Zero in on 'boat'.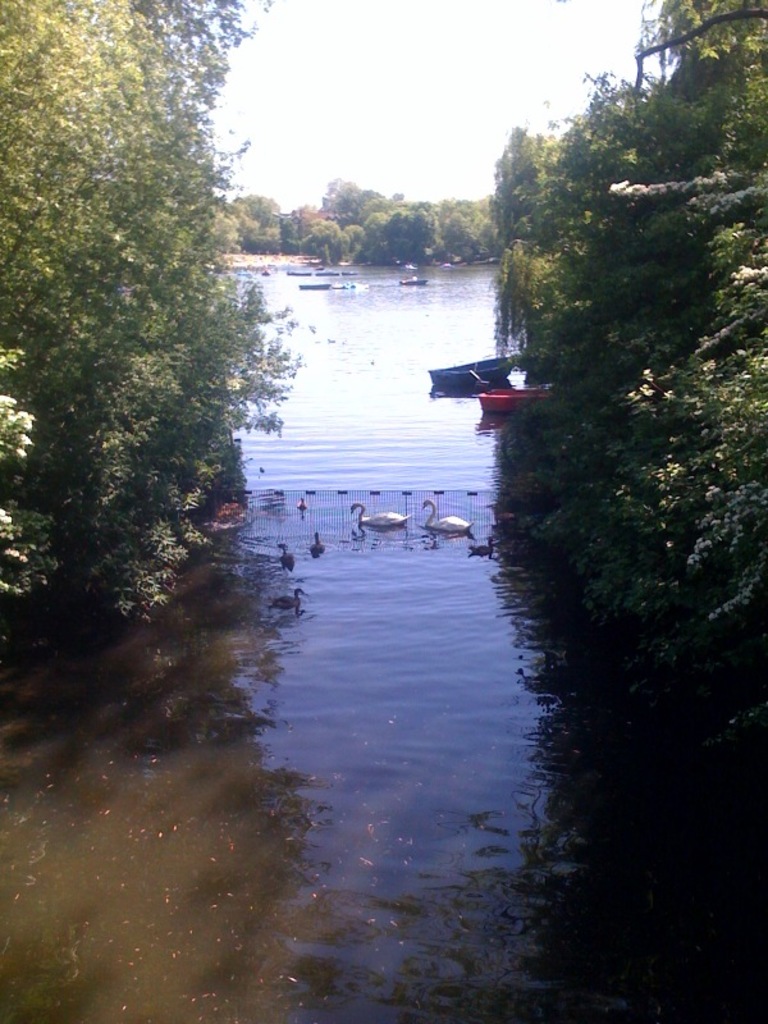
Zeroed in: box=[475, 384, 558, 415].
